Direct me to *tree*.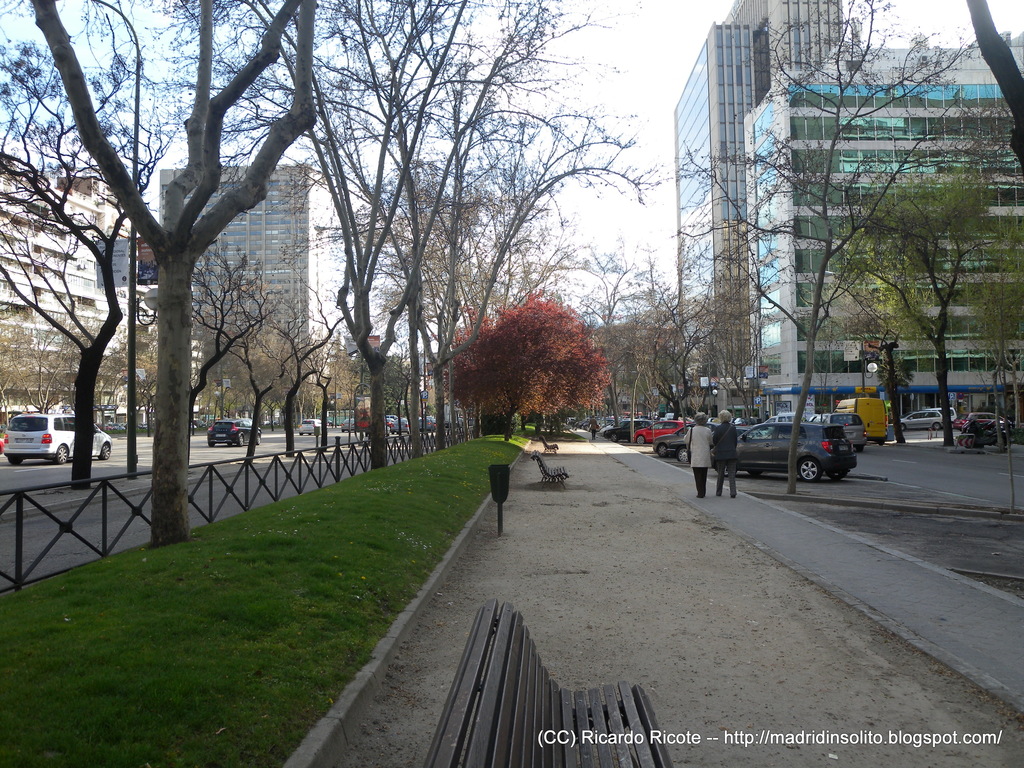
Direction: l=828, t=170, r=1023, b=454.
